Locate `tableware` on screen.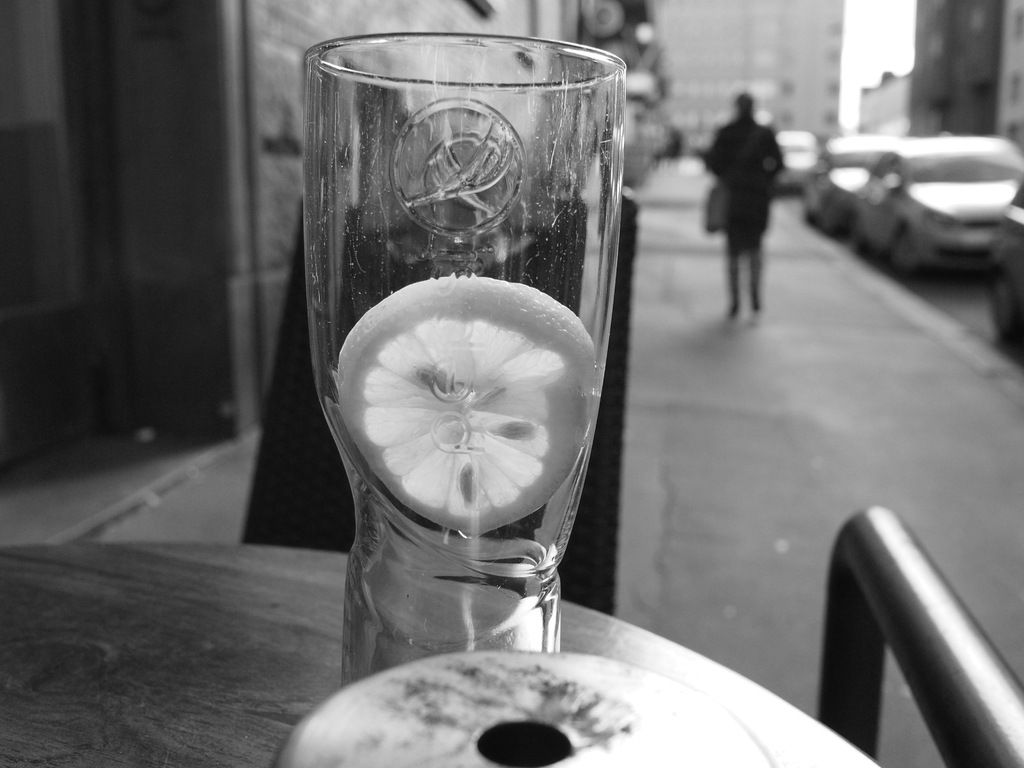
On screen at 287/36/633/677.
